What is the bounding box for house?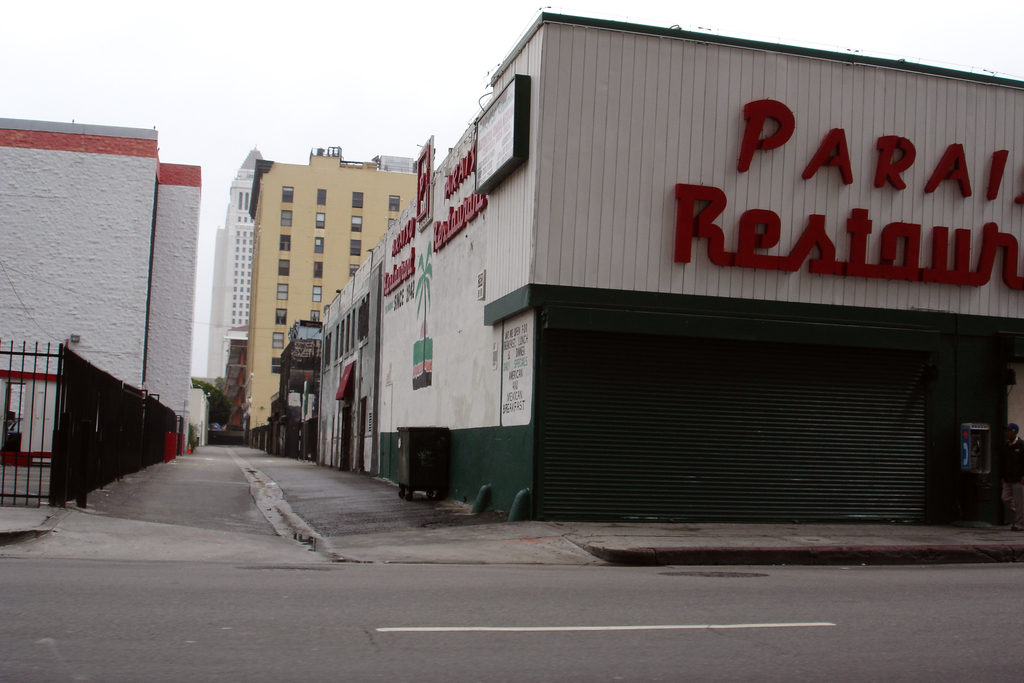
(x1=316, y1=230, x2=389, y2=473).
